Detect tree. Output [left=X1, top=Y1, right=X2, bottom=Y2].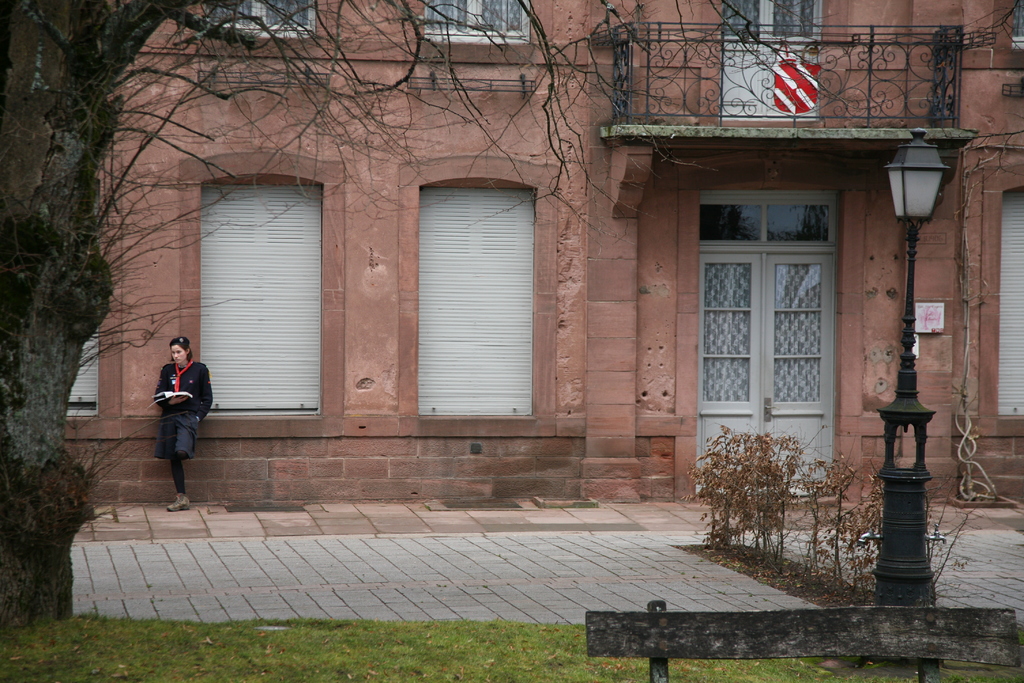
[left=0, top=0, right=852, bottom=624].
